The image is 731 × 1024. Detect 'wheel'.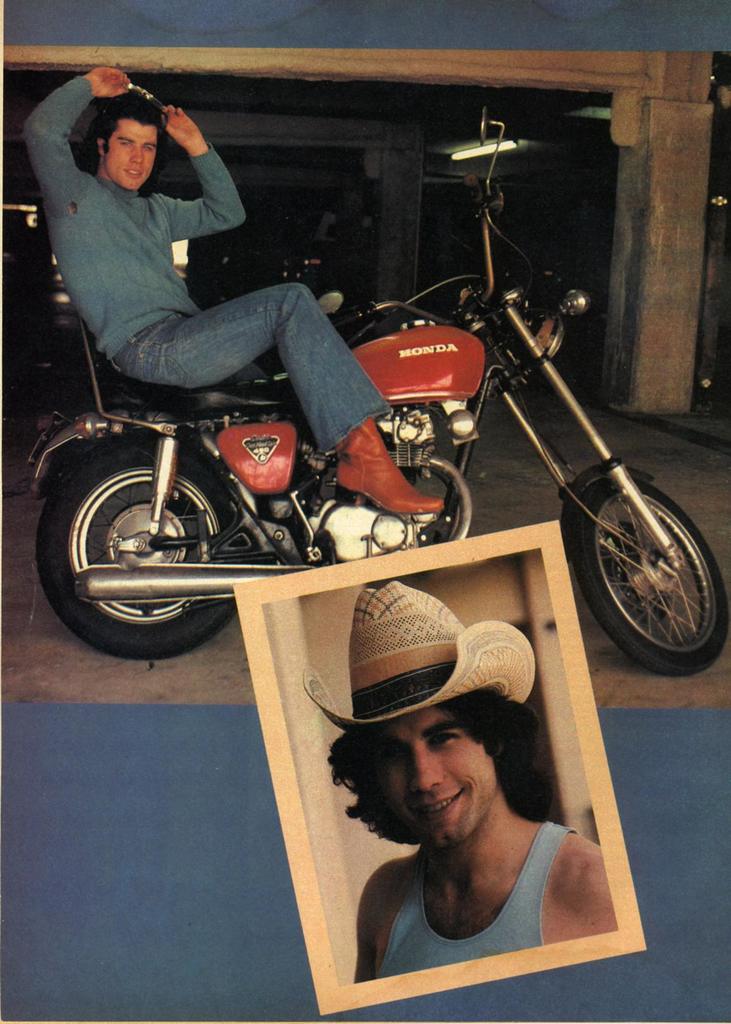
Detection: x1=33, y1=428, x2=239, y2=664.
